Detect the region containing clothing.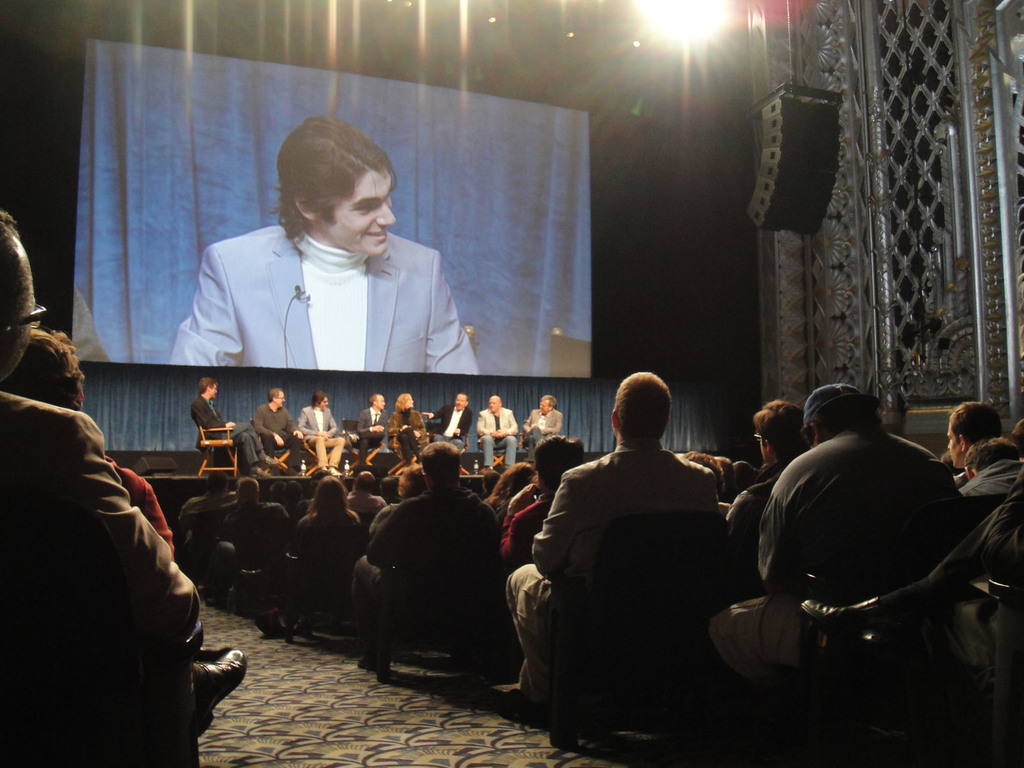
(x1=0, y1=384, x2=209, y2=767).
